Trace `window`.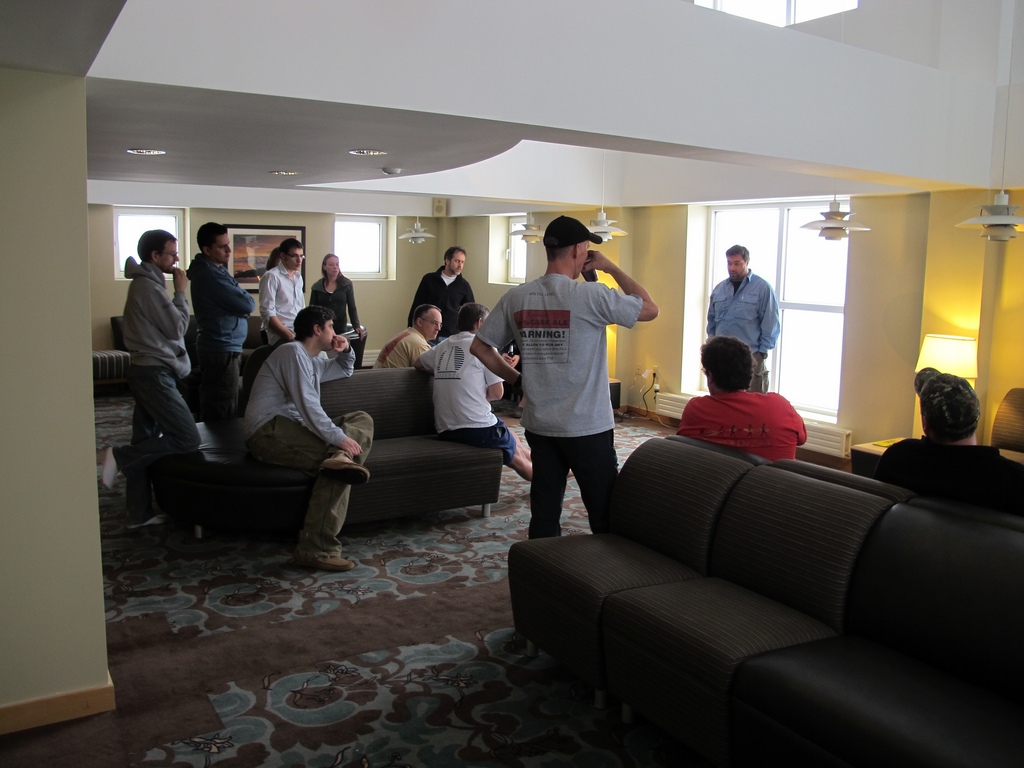
Traced to bbox=(701, 202, 849, 411).
